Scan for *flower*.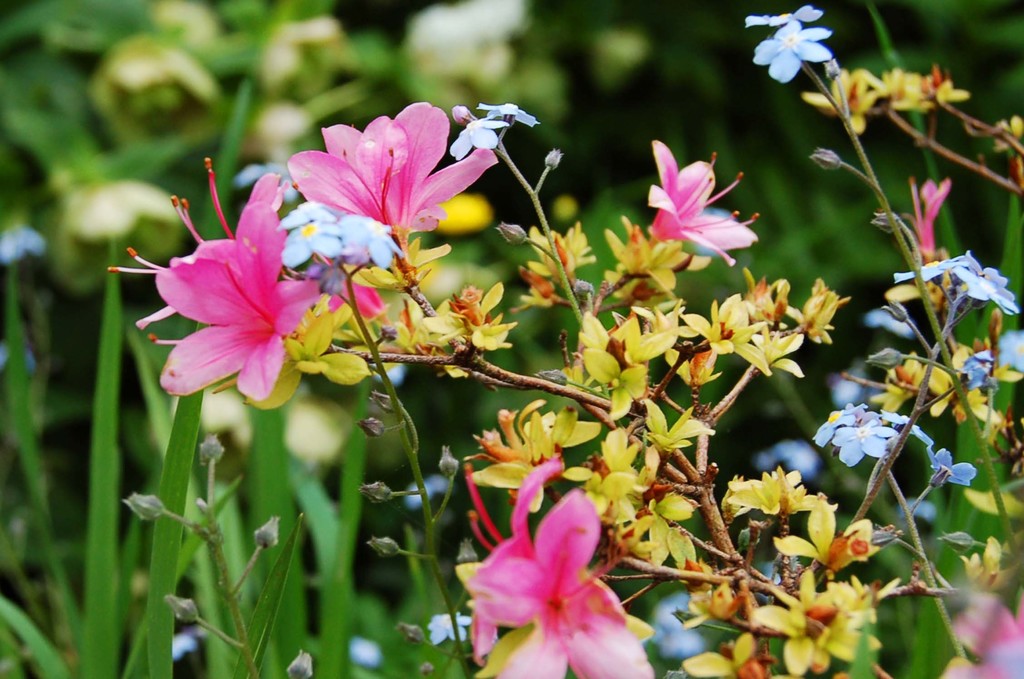
Scan result: bbox(649, 142, 755, 261).
